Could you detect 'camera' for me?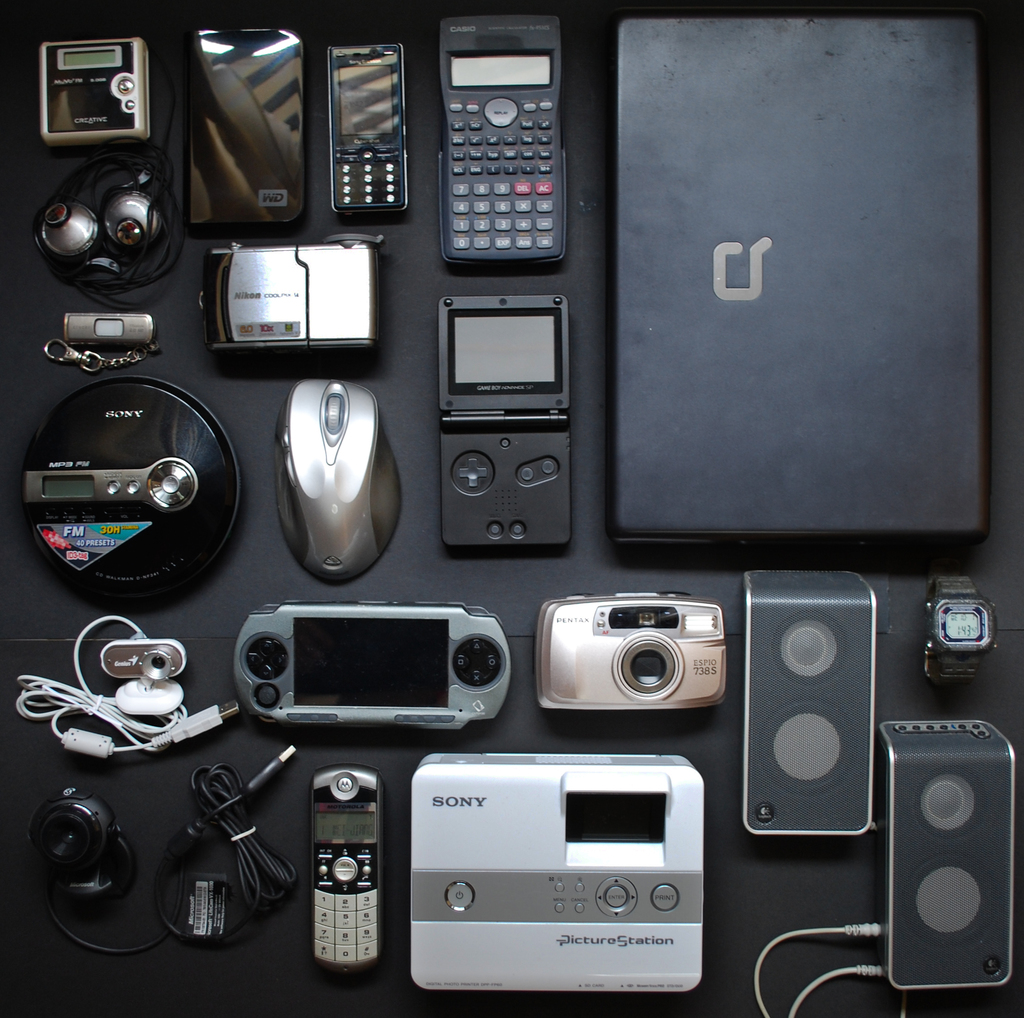
Detection result: {"x1": 410, "y1": 752, "x2": 708, "y2": 987}.
